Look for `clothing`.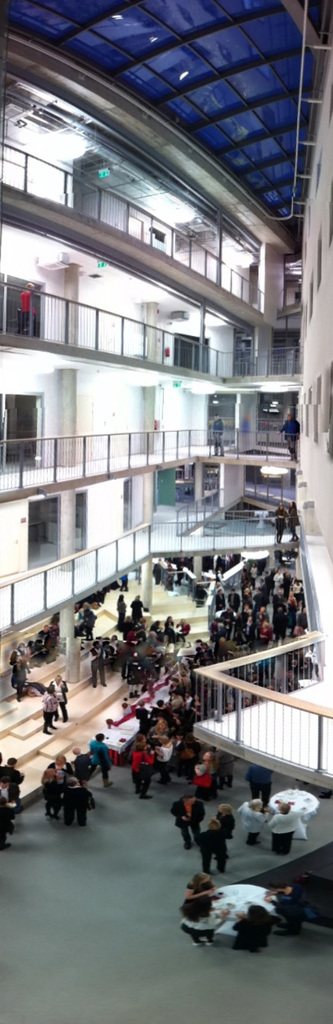
Found: left=261, top=628, right=272, bottom=642.
